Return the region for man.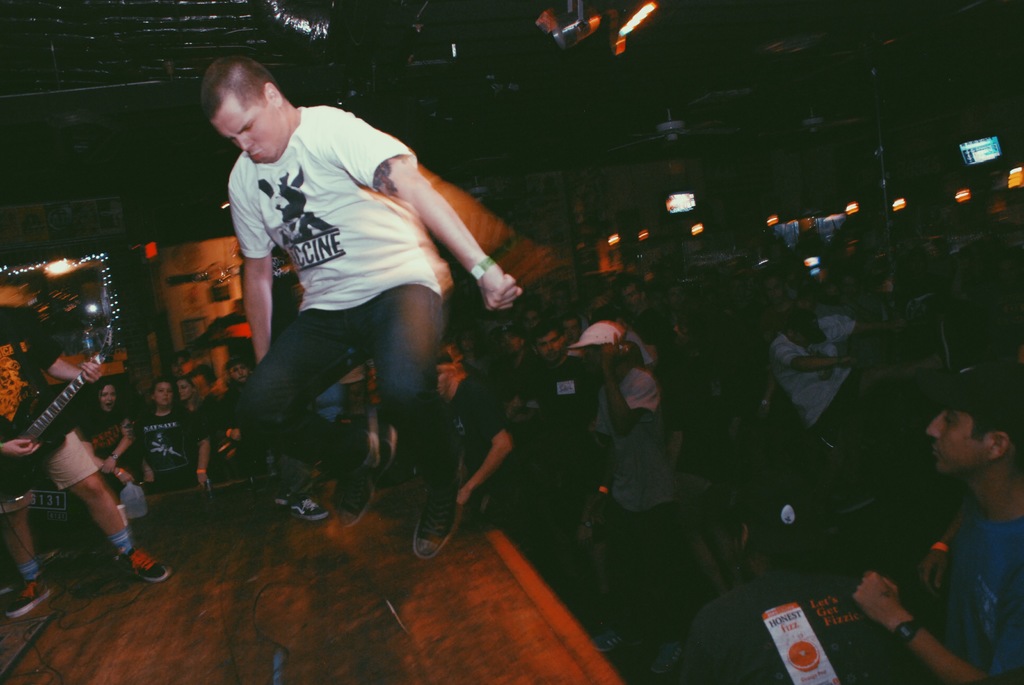
<region>200, 45, 524, 563</region>.
